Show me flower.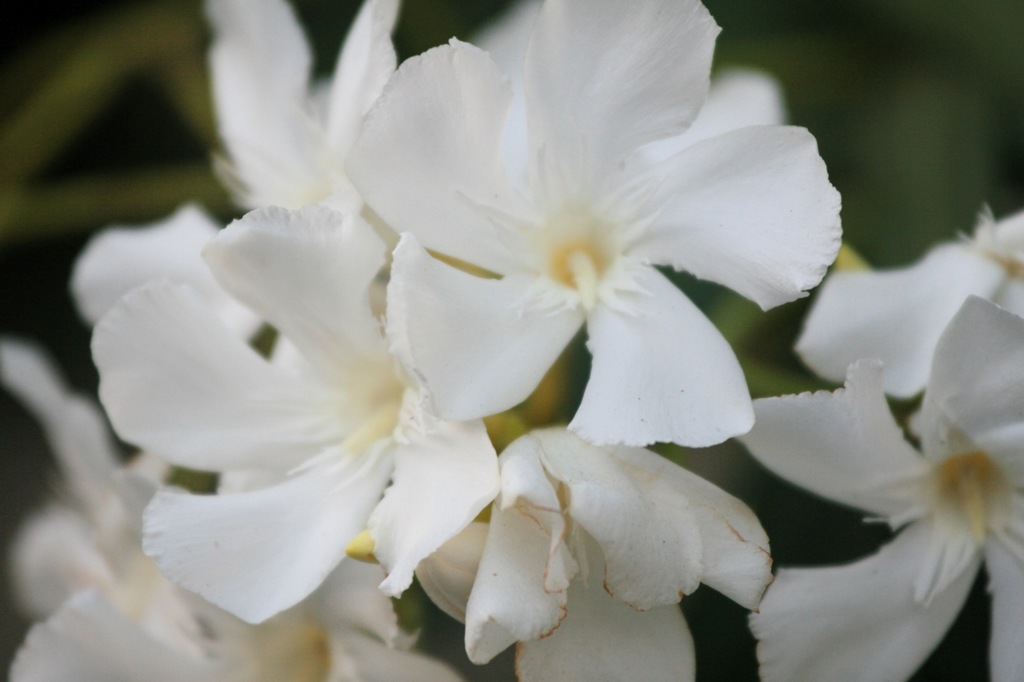
flower is here: box=[84, 180, 502, 638].
